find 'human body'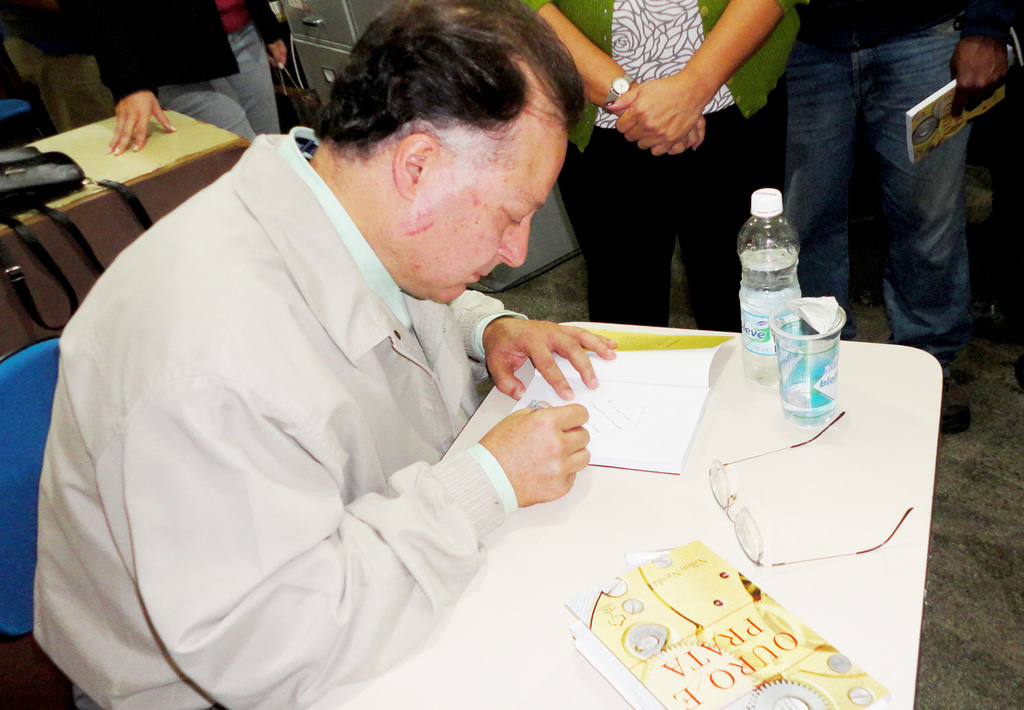
l=72, t=49, r=673, b=685
